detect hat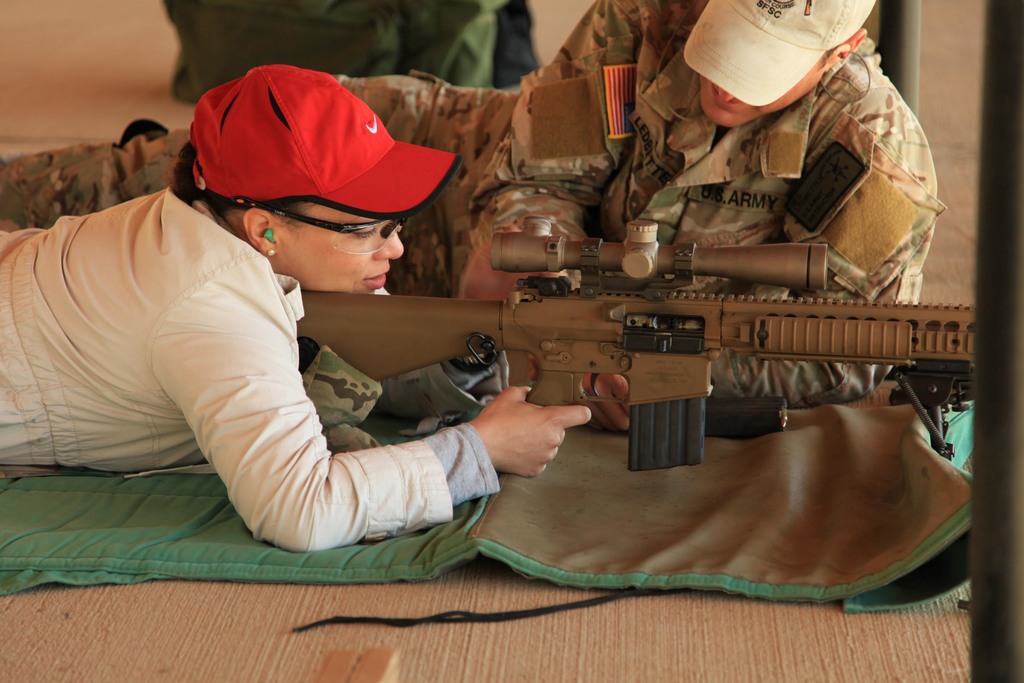
683,0,874,109
